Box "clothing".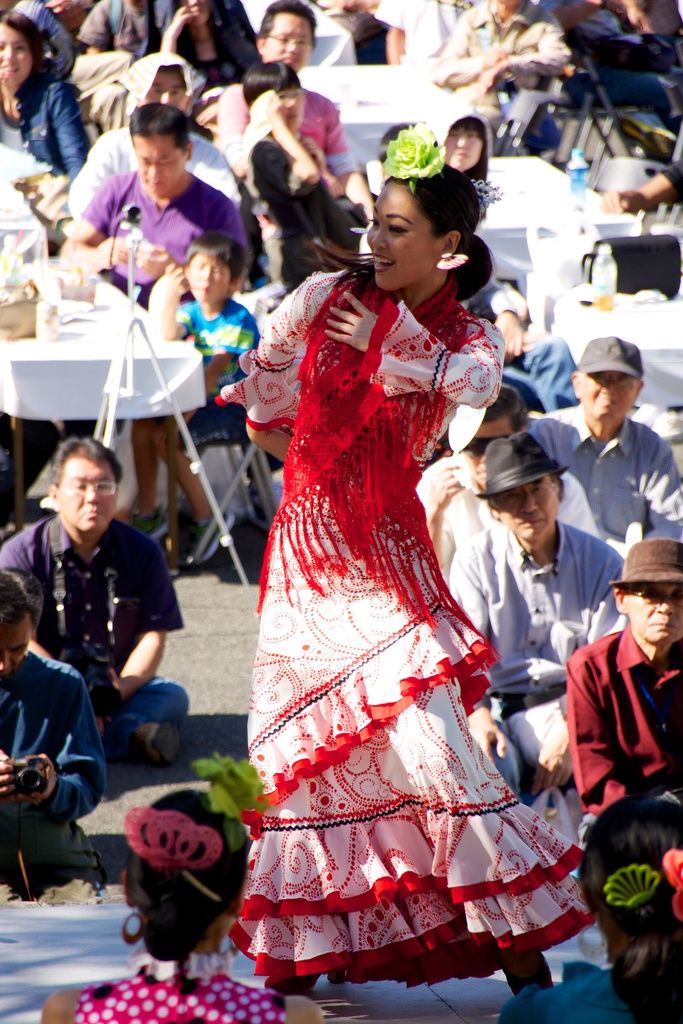
<bbox>430, 0, 572, 101</bbox>.
